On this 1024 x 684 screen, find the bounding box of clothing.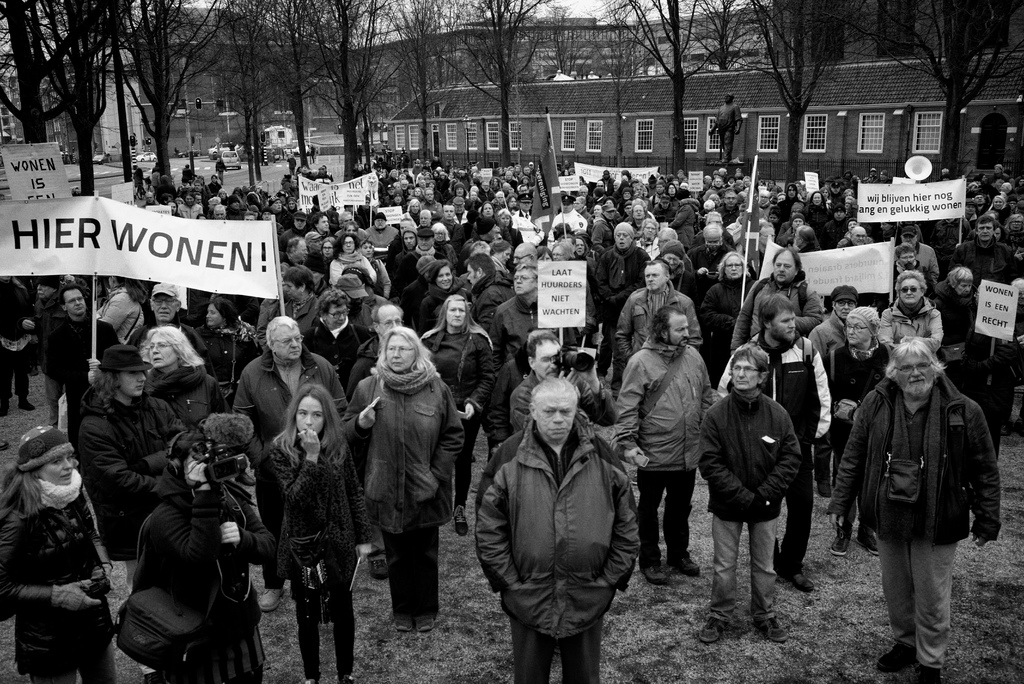
Bounding box: <box>559,209,588,235</box>.
